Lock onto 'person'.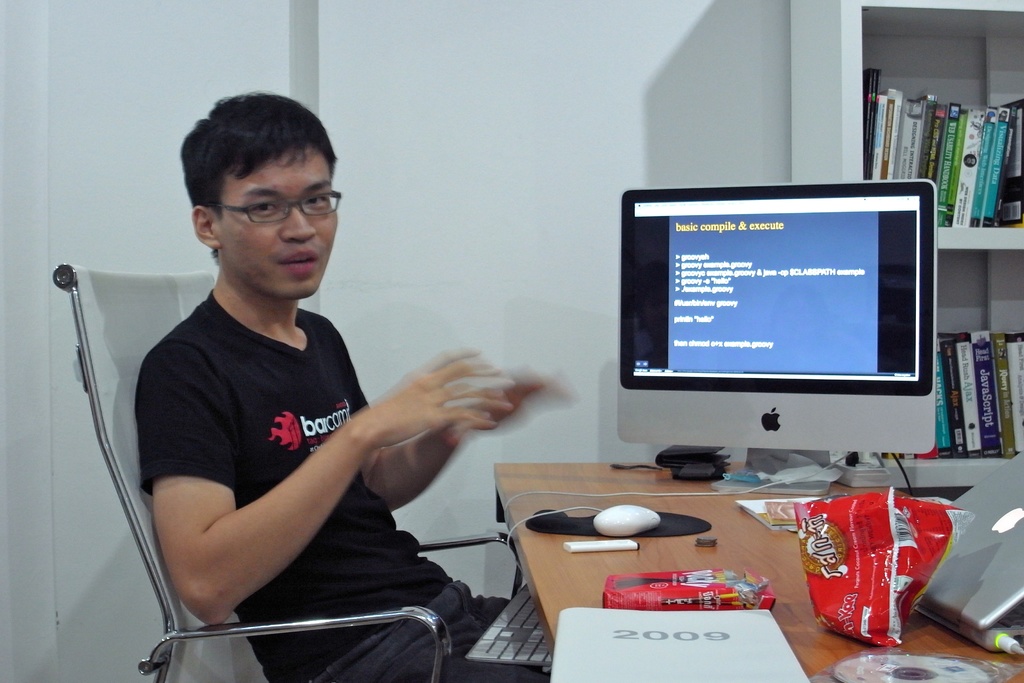
Locked: 137, 110, 520, 670.
